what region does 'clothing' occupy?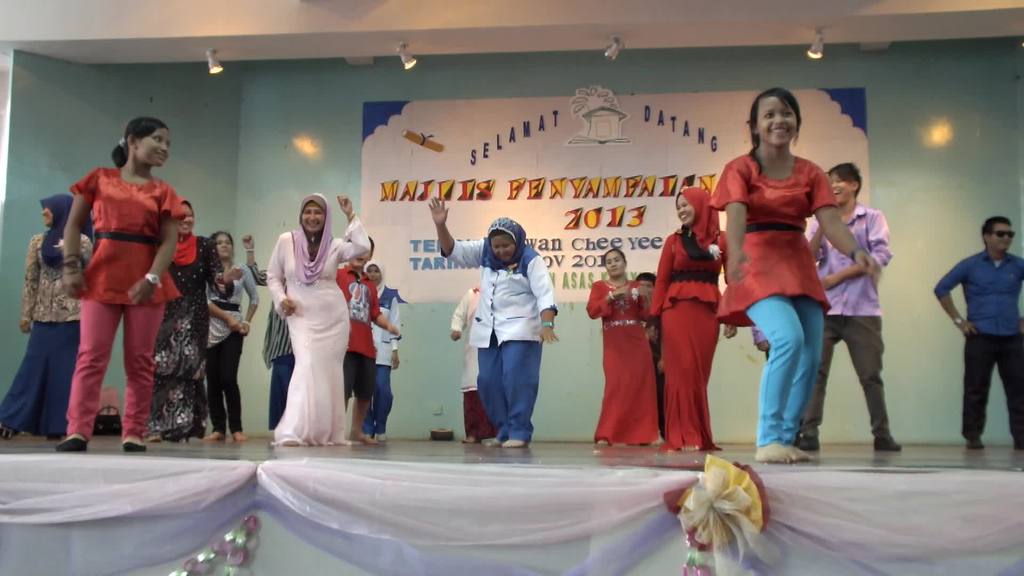
locate(636, 213, 732, 451).
